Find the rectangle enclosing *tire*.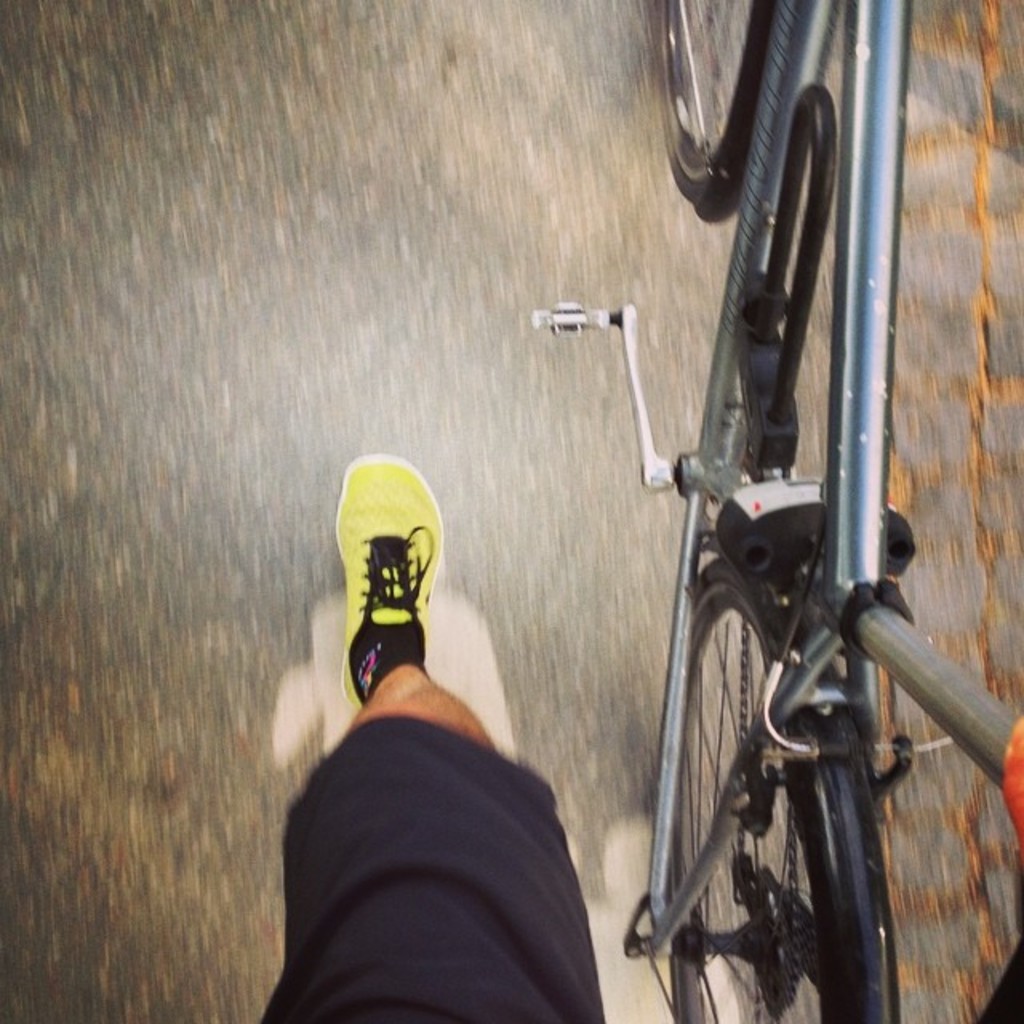
select_region(677, 581, 890, 995).
